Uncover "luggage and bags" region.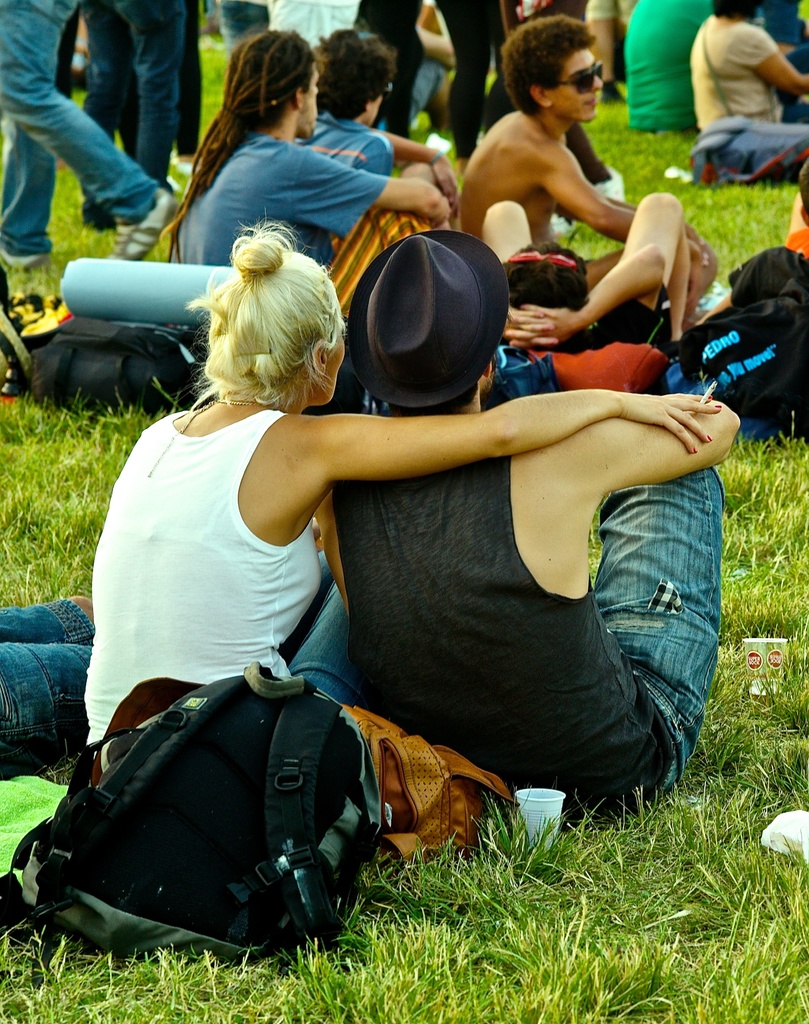
Uncovered: bbox=[334, 688, 519, 858].
